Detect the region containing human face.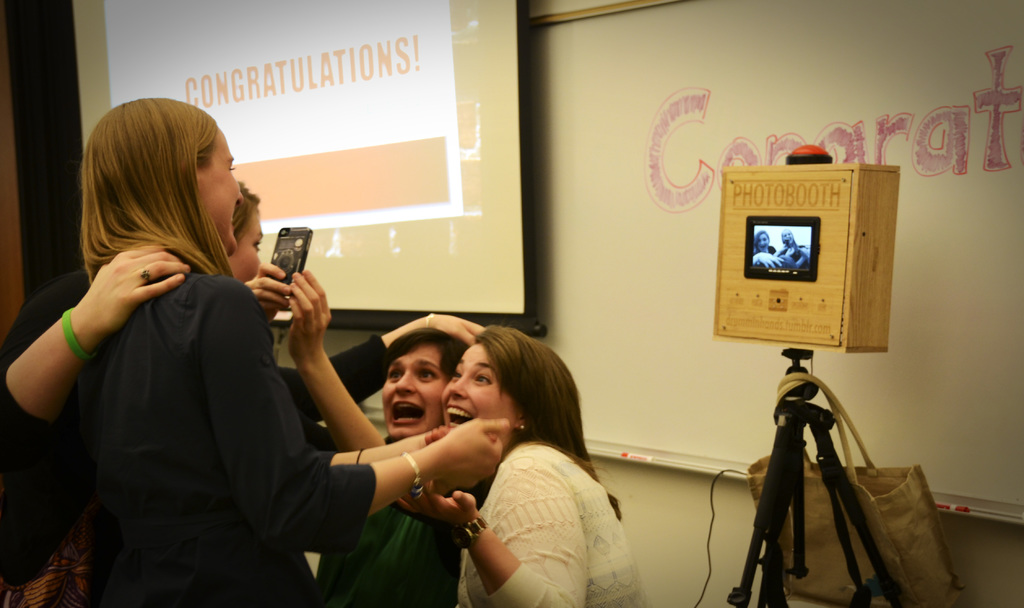
bbox=[194, 125, 243, 252].
